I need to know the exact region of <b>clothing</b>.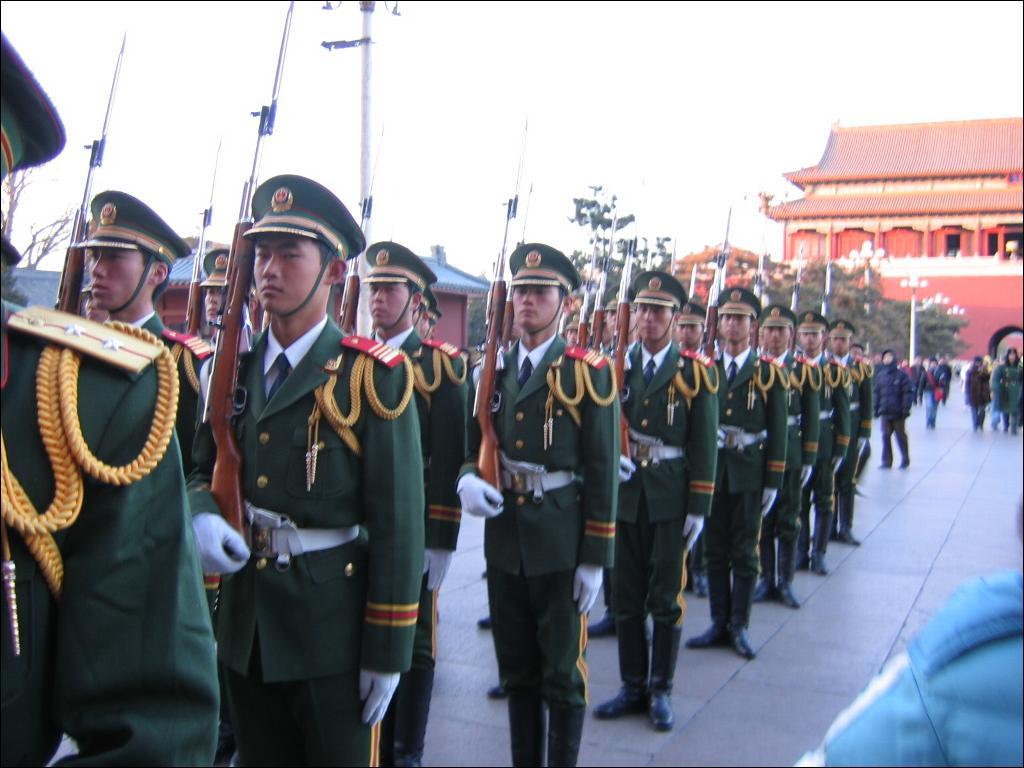
Region: pyautogui.locateOnScreen(511, 241, 593, 292).
